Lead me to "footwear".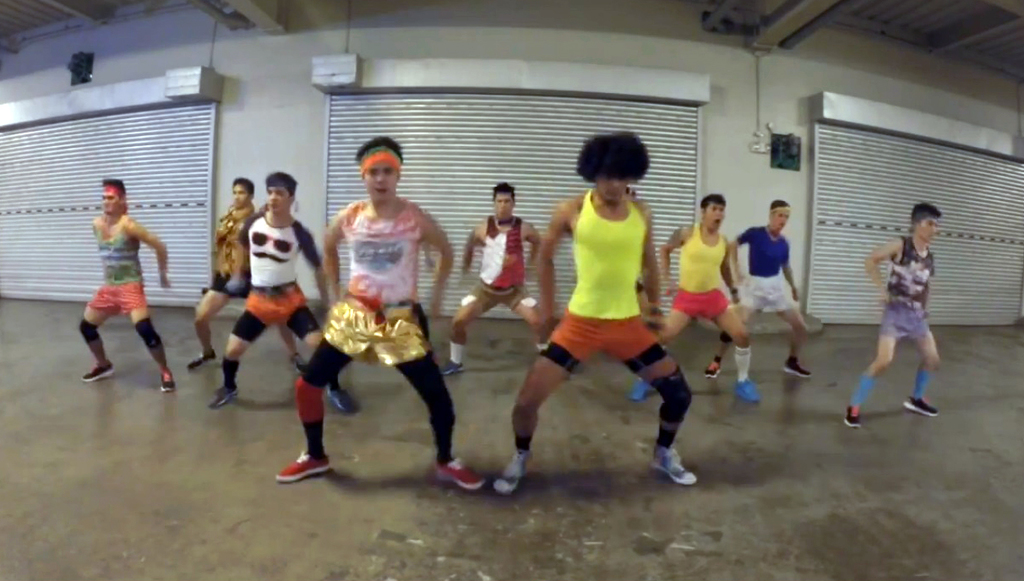
Lead to pyautogui.locateOnScreen(727, 380, 765, 401).
